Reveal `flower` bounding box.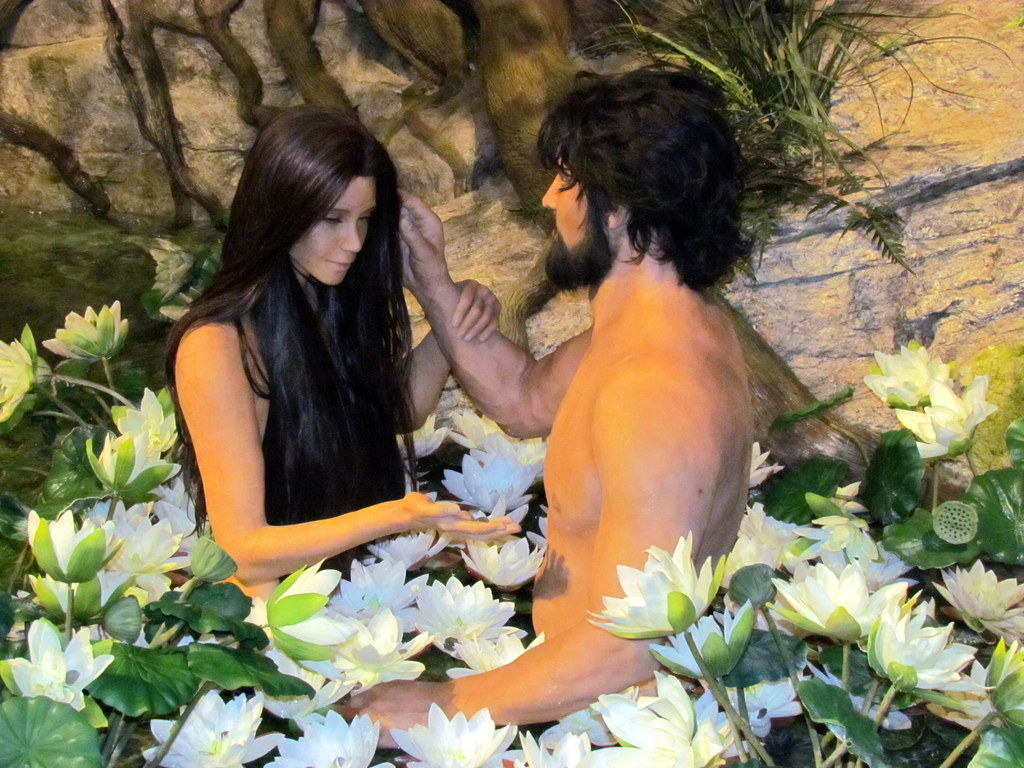
Revealed: 887, 371, 989, 463.
